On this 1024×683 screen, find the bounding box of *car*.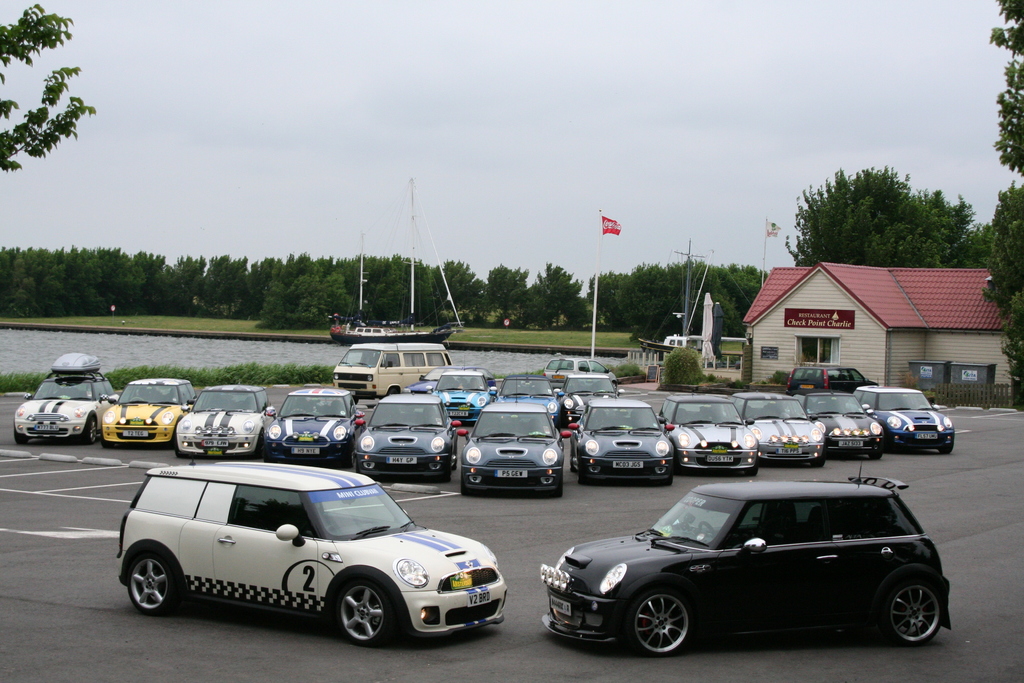
Bounding box: Rect(428, 365, 497, 425).
